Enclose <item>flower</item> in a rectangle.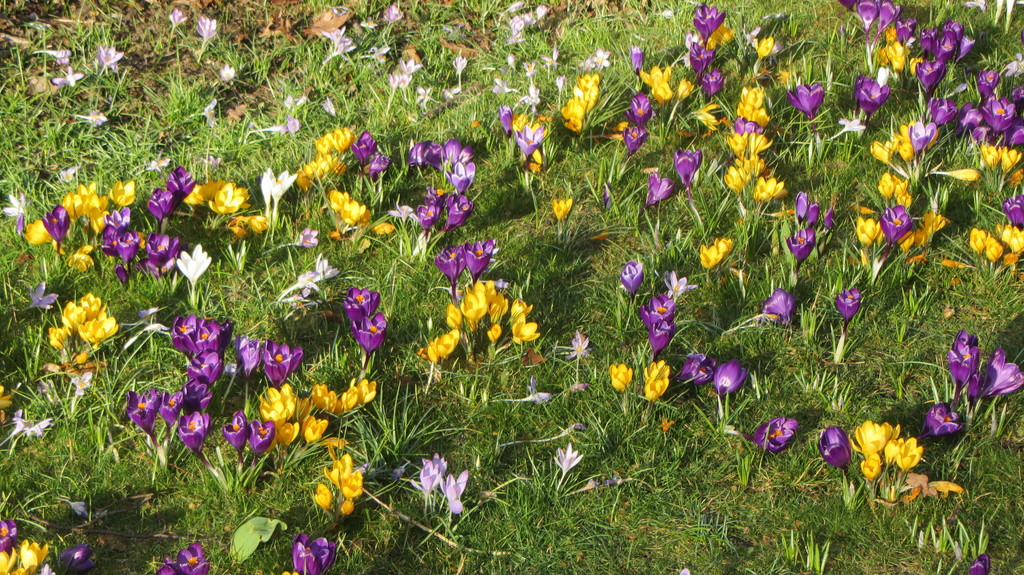
323,41,366,68.
